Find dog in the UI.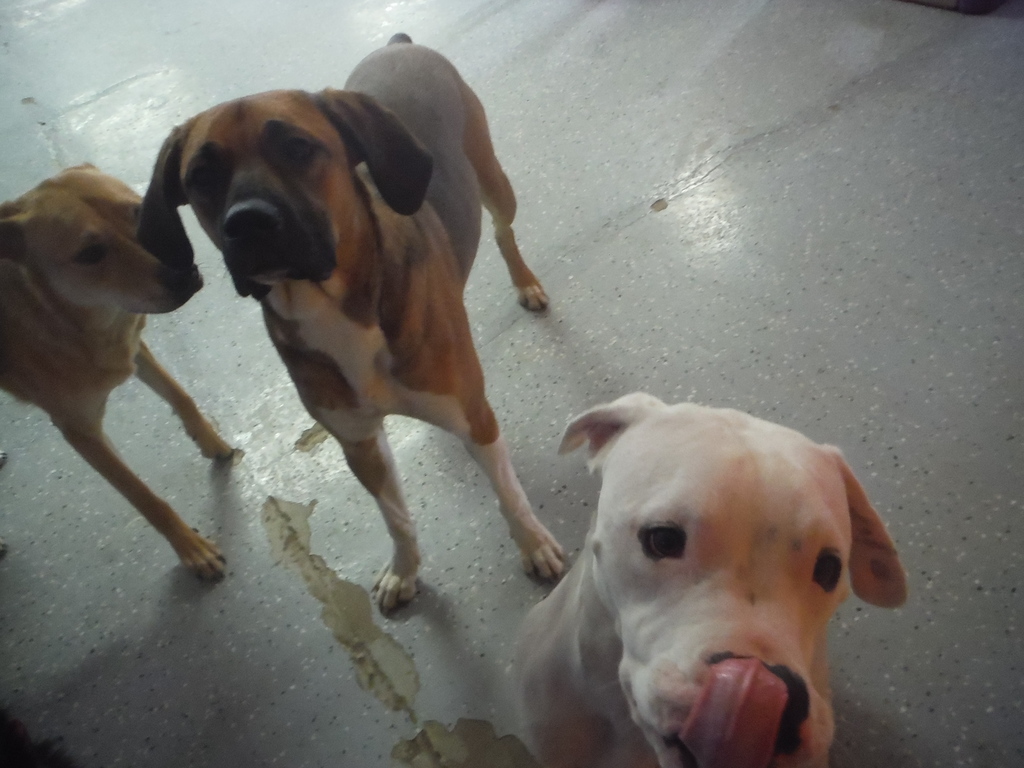
UI element at {"x1": 136, "y1": 33, "x2": 573, "y2": 616}.
